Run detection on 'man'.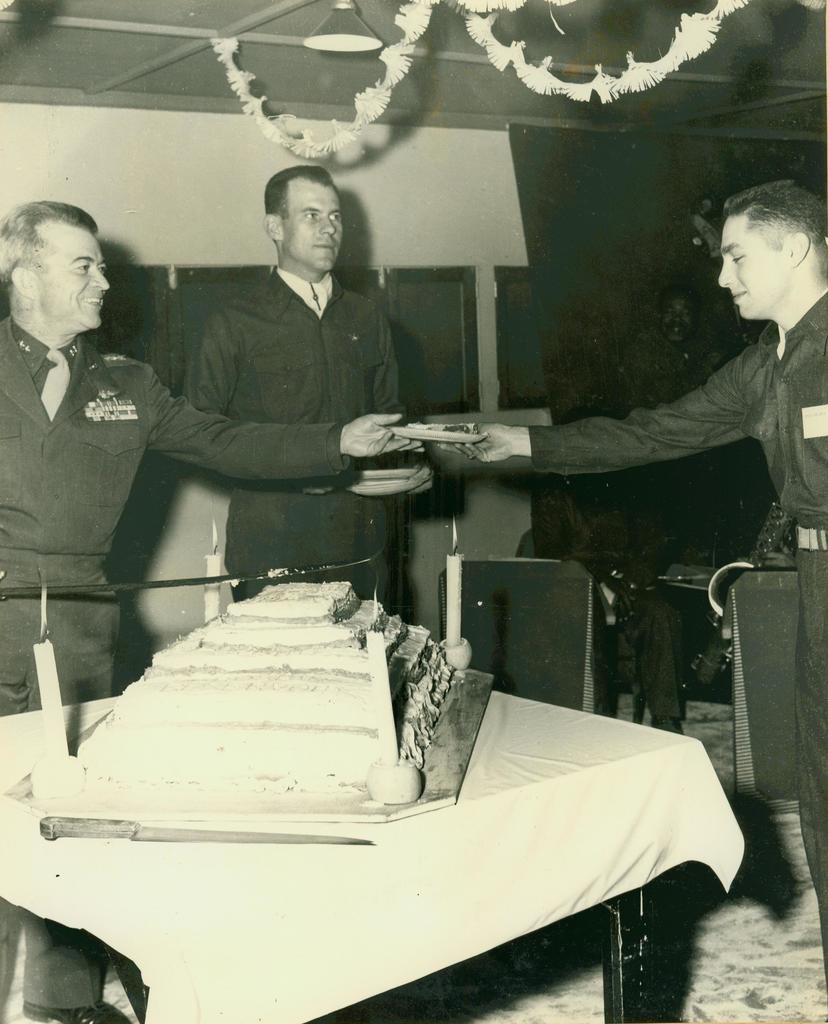
Result: region(0, 197, 422, 1023).
